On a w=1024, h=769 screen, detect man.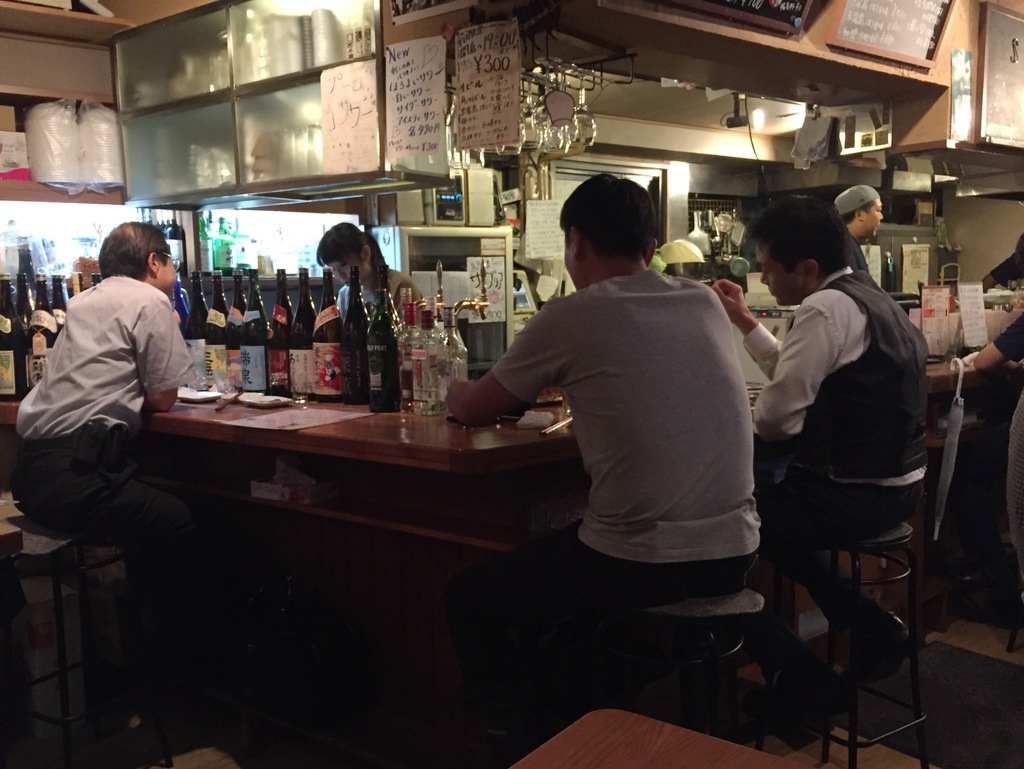
{"left": 832, "top": 179, "right": 890, "bottom": 281}.
